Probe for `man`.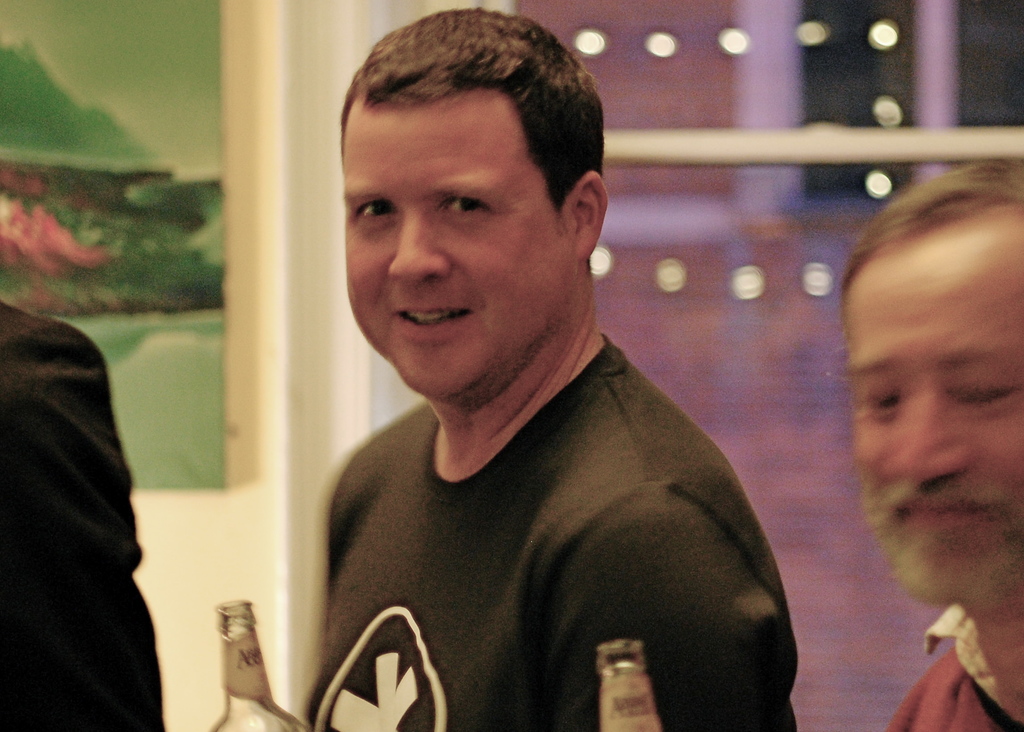
Probe result: (x1=230, y1=70, x2=828, y2=727).
